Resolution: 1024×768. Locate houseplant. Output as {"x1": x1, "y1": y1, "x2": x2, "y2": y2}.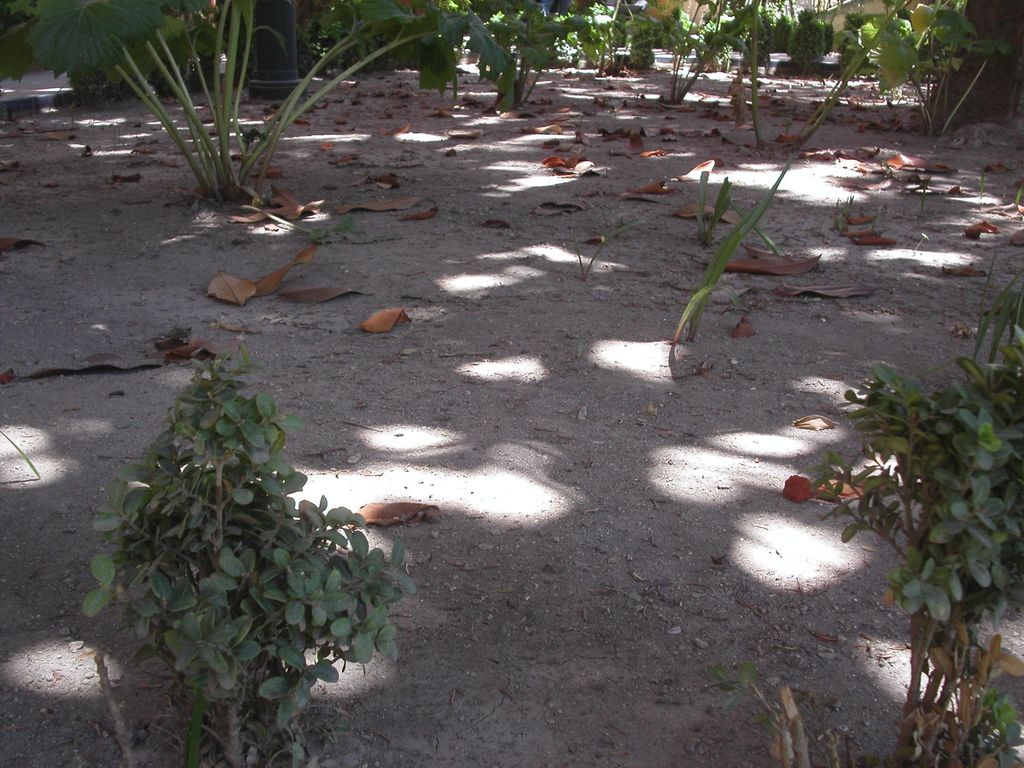
{"x1": 95, "y1": 343, "x2": 422, "y2": 767}.
